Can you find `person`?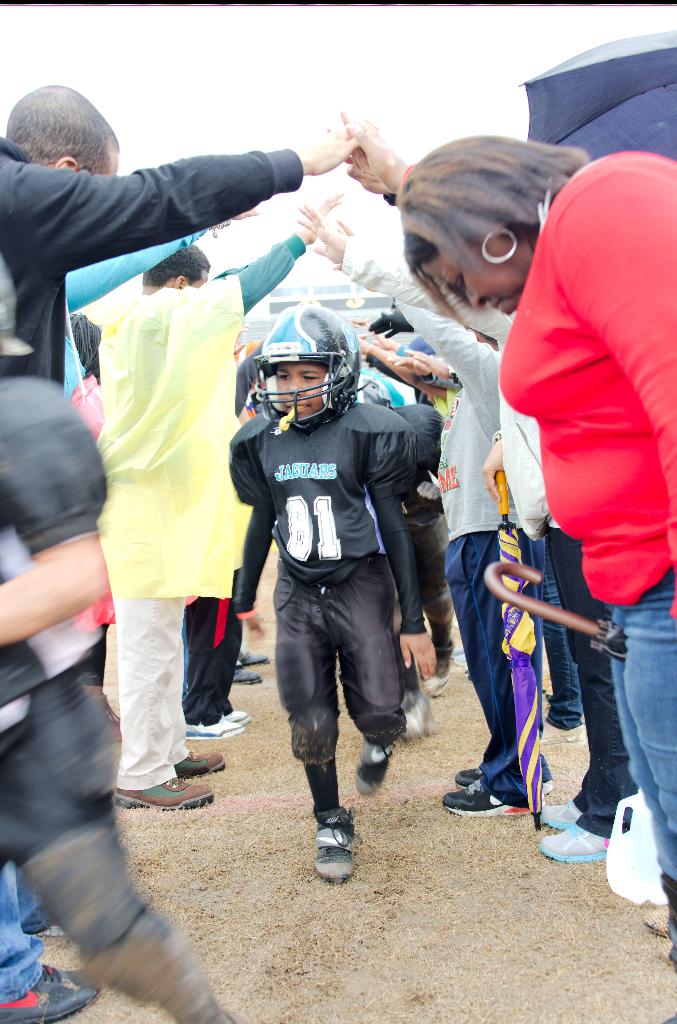
Yes, bounding box: (0, 369, 234, 1023).
